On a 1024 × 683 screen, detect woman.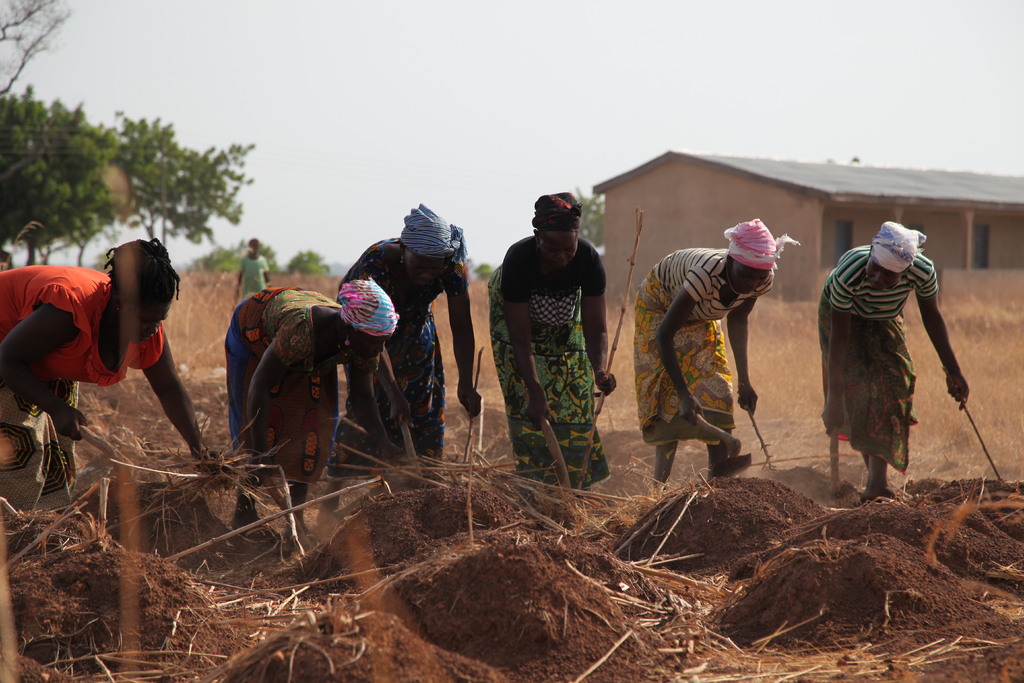
crop(474, 183, 632, 515).
